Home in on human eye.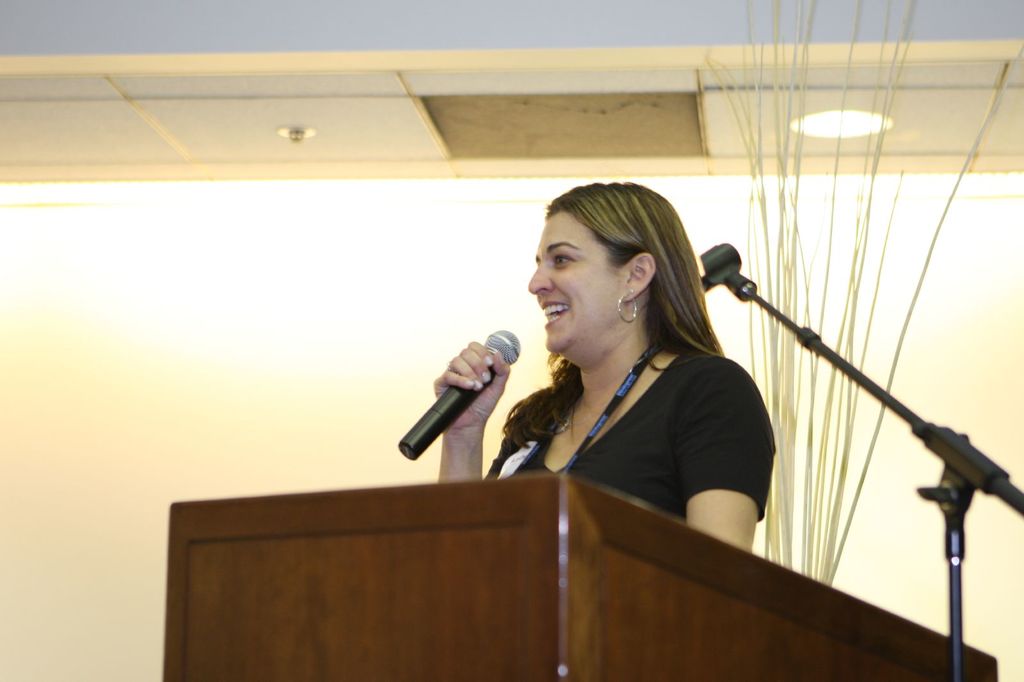
Homed in at 547/246/586/269.
